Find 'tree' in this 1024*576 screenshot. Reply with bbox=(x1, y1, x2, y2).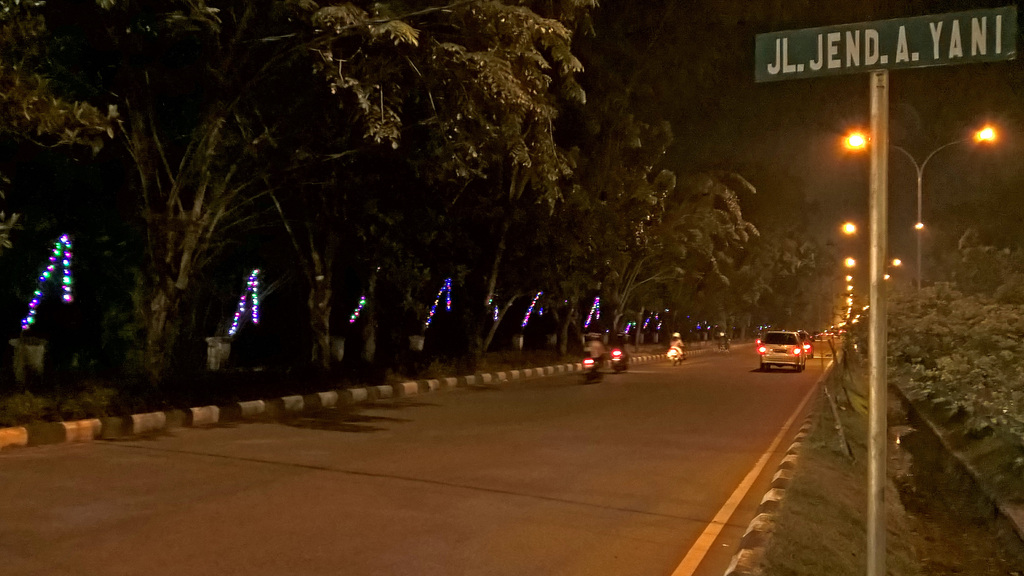
bbox=(79, 0, 424, 398).
